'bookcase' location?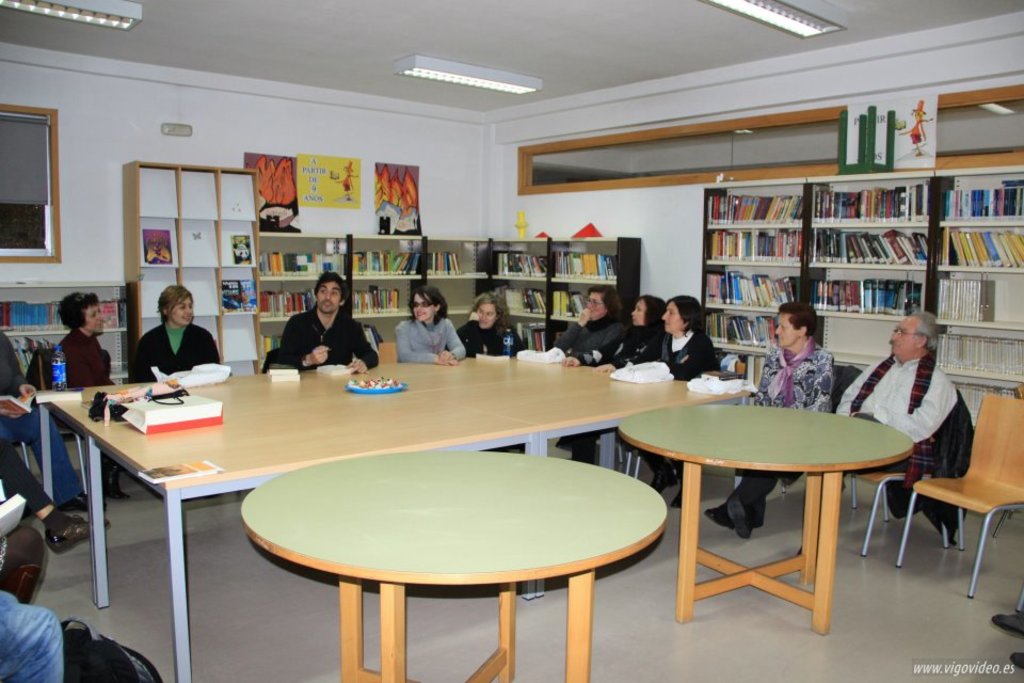
bbox=(261, 233, 640, 353)
